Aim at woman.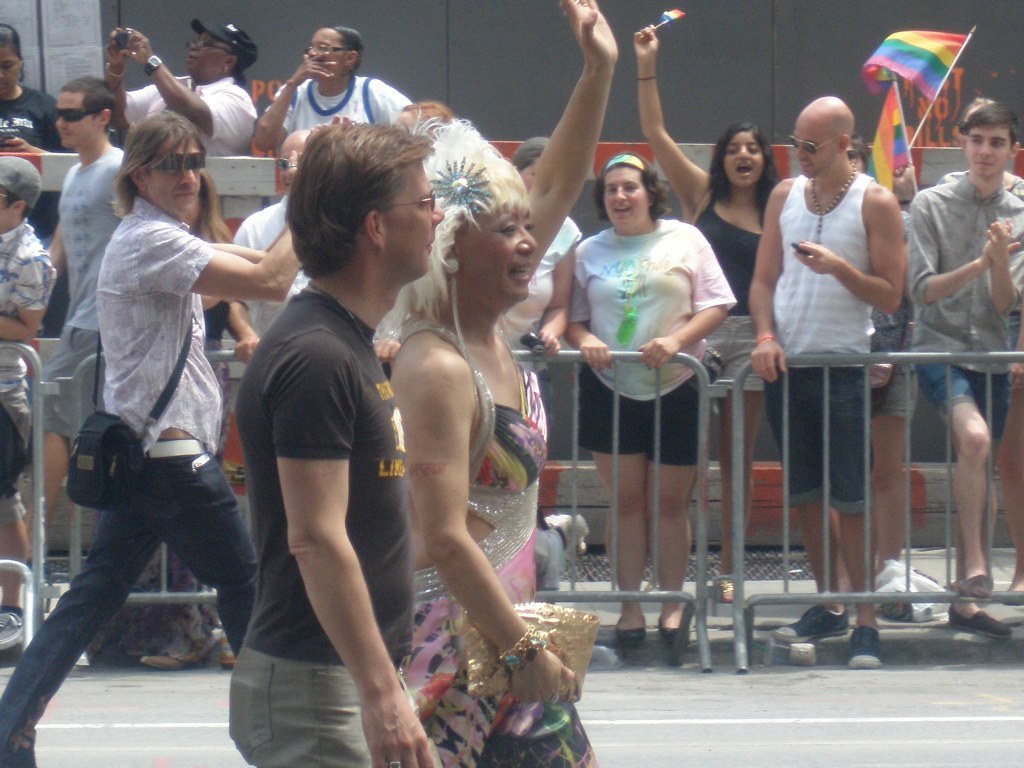
Aimed at [left=0, top=24, right=80, bottom=338].
